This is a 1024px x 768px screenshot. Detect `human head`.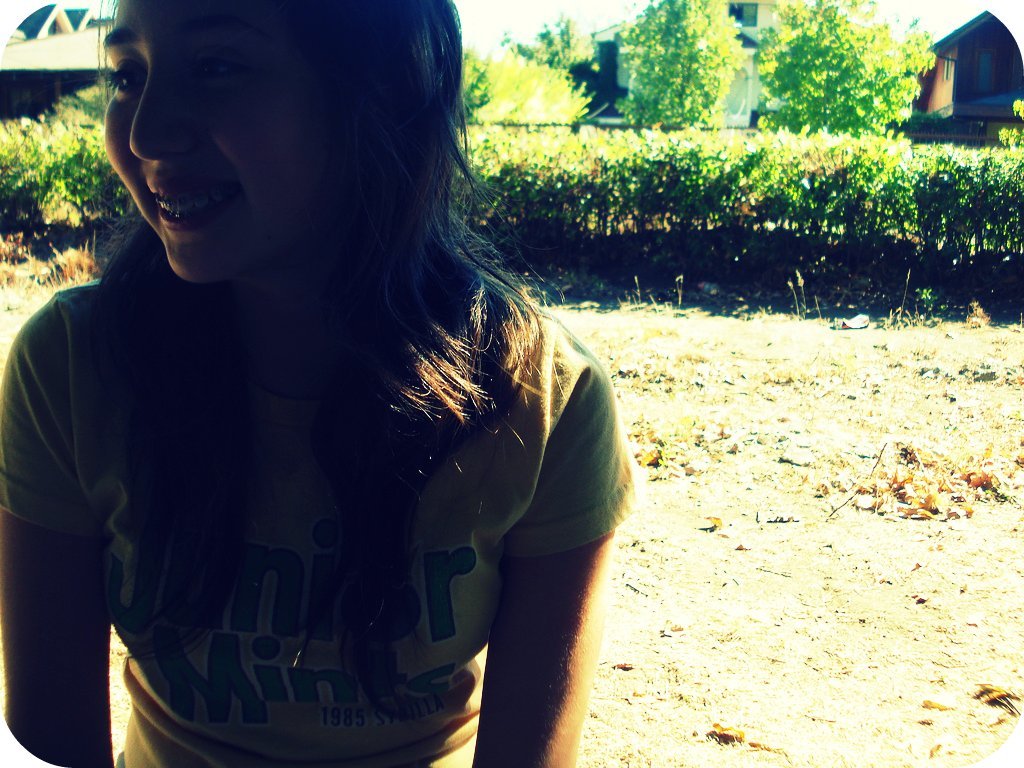
bbox=[64, 11, 374, 288].
